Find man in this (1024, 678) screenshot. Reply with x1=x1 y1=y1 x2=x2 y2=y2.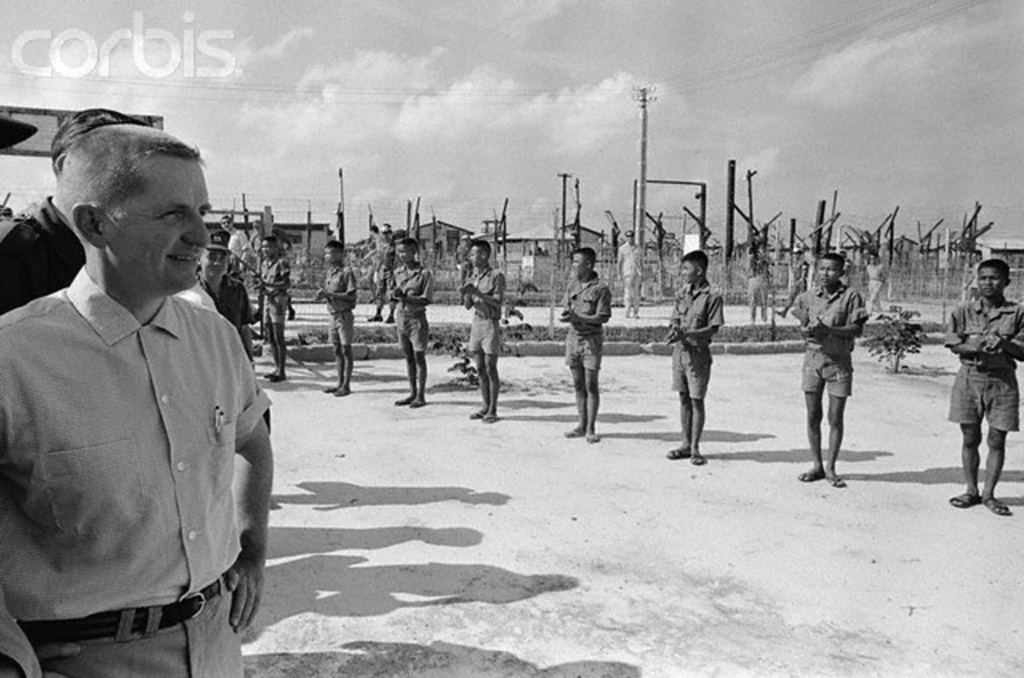
x1=8 y1=97 x2=280 y2=664.
